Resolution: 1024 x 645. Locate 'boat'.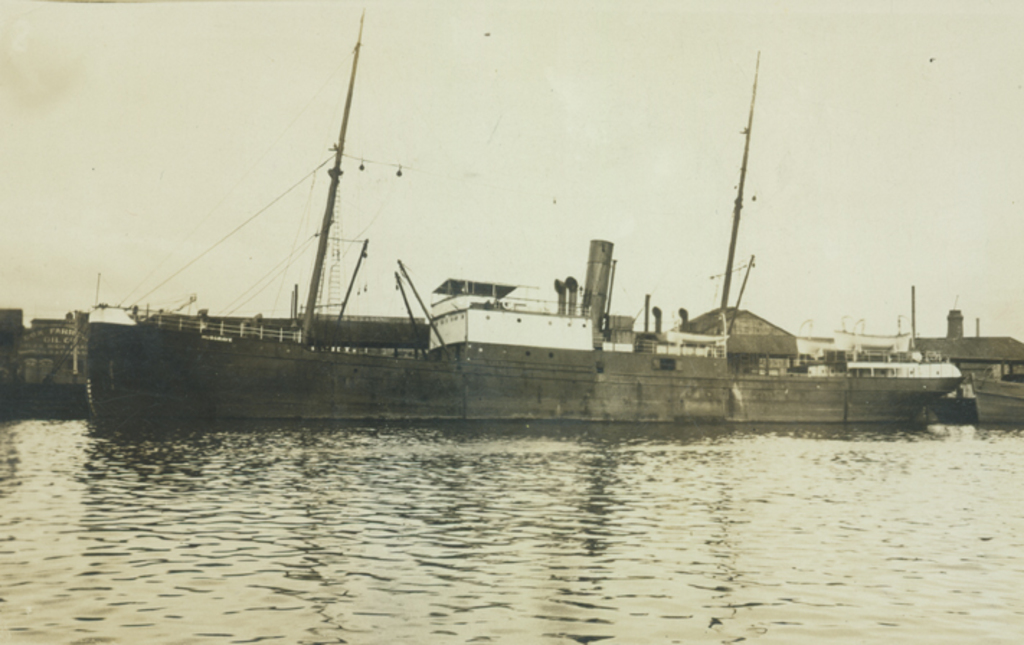
48,56,998,452.
